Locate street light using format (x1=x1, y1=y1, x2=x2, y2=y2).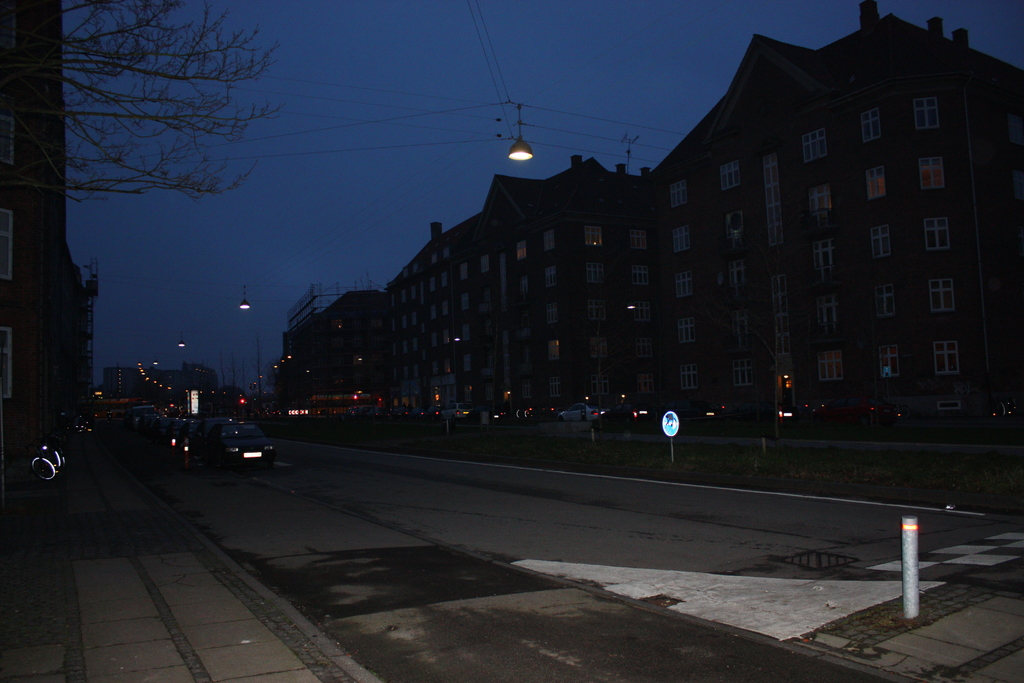
(x1=508, y1=99, x2=531, y2=164).
